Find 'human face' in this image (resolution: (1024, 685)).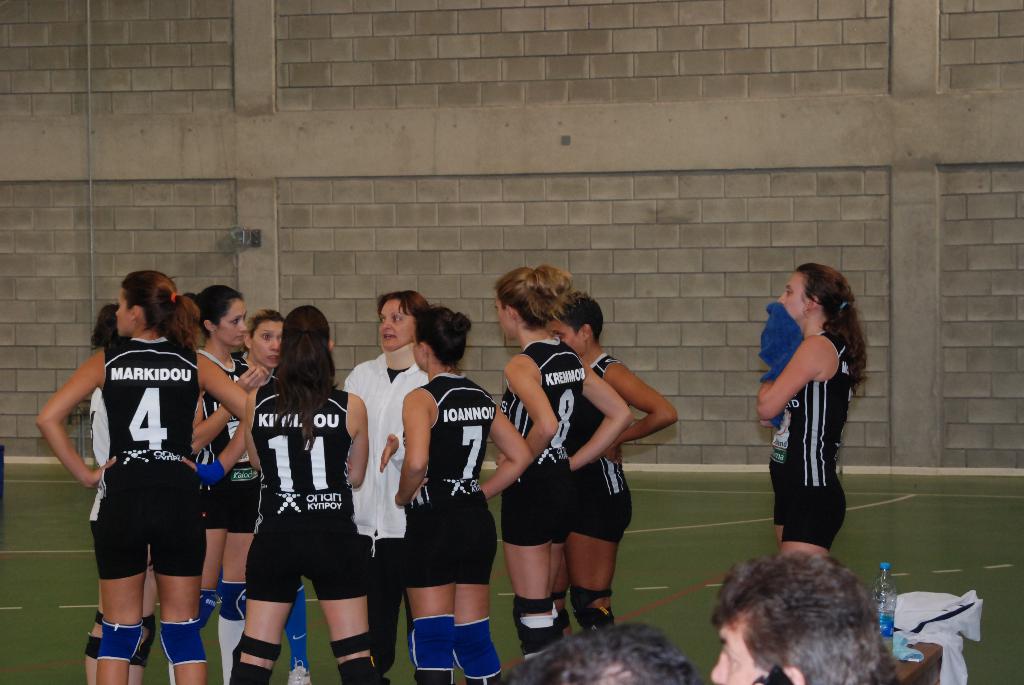
detection(776, 268, 819, 329).
